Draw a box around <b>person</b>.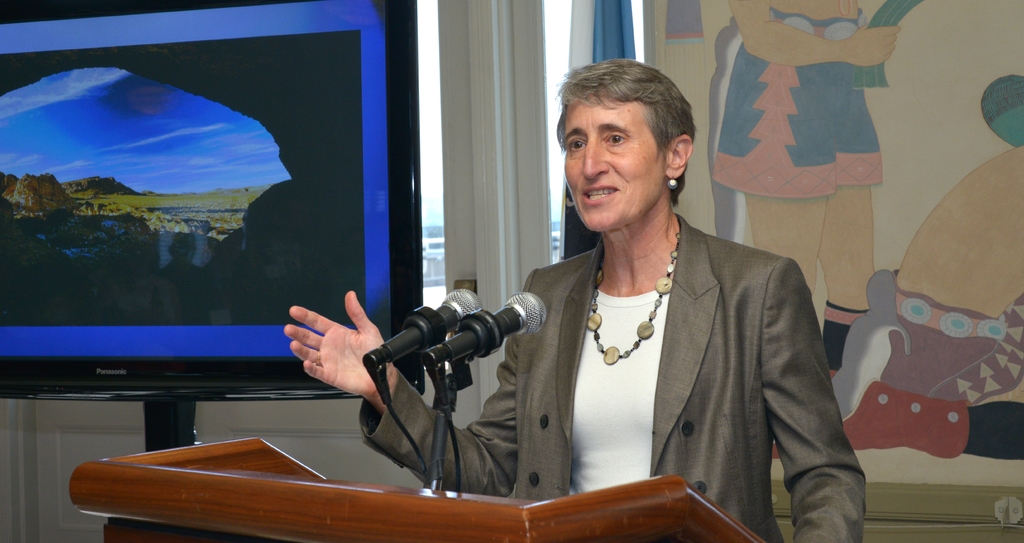
(left=283, top=60, right=870, bottom=542).
